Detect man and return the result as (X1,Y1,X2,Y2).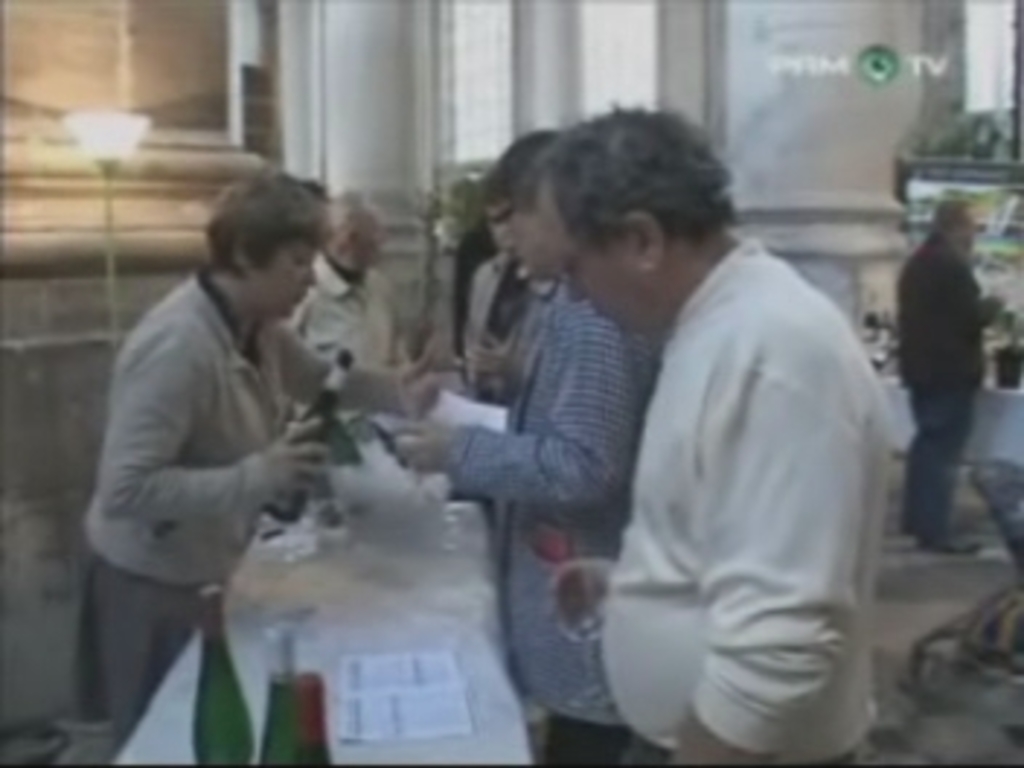
(876,175,1012,573).
